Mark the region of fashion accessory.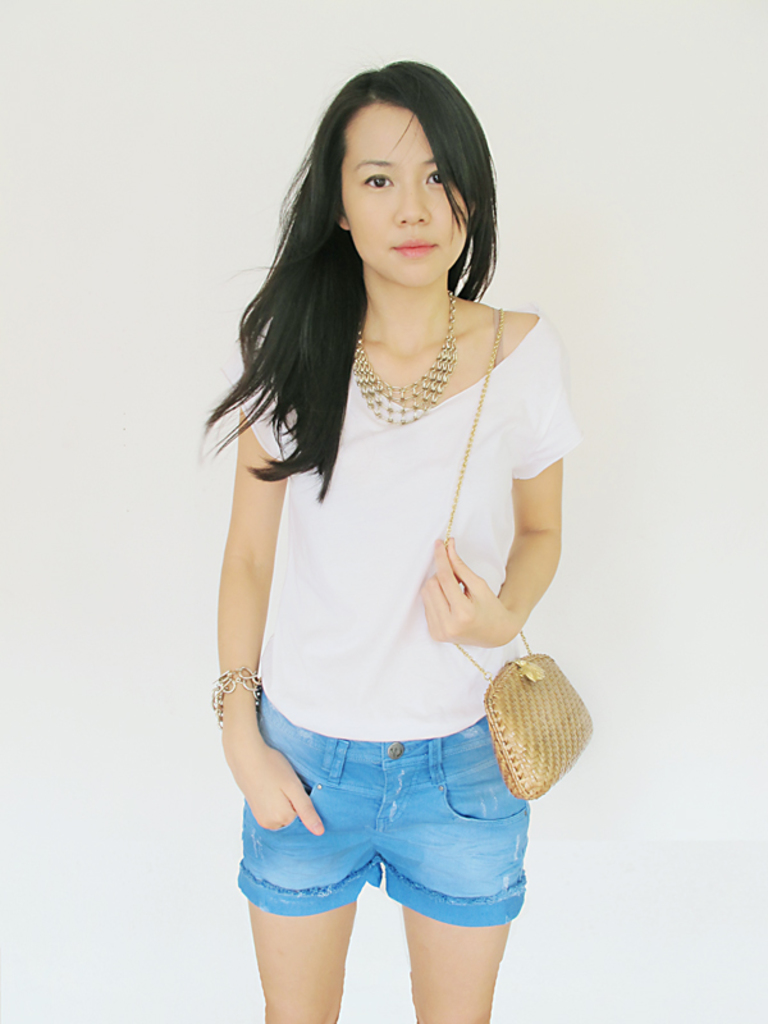
Region: <region>212, 664, 262, 735</region>.
